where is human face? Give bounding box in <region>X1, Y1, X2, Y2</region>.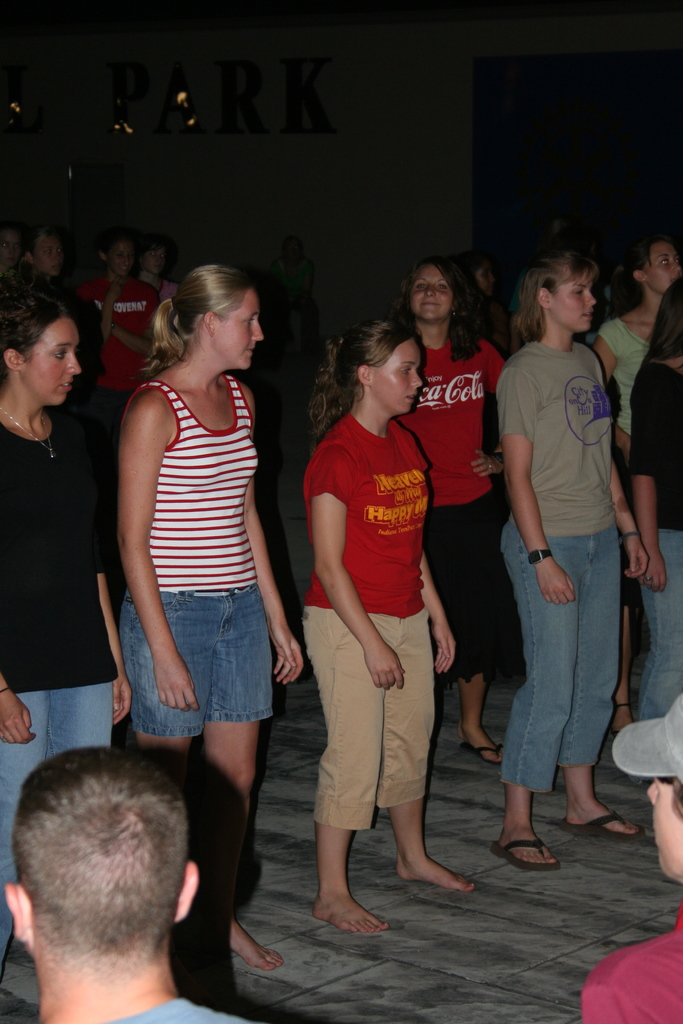
<region>650, 774, 682, 872</region>.
